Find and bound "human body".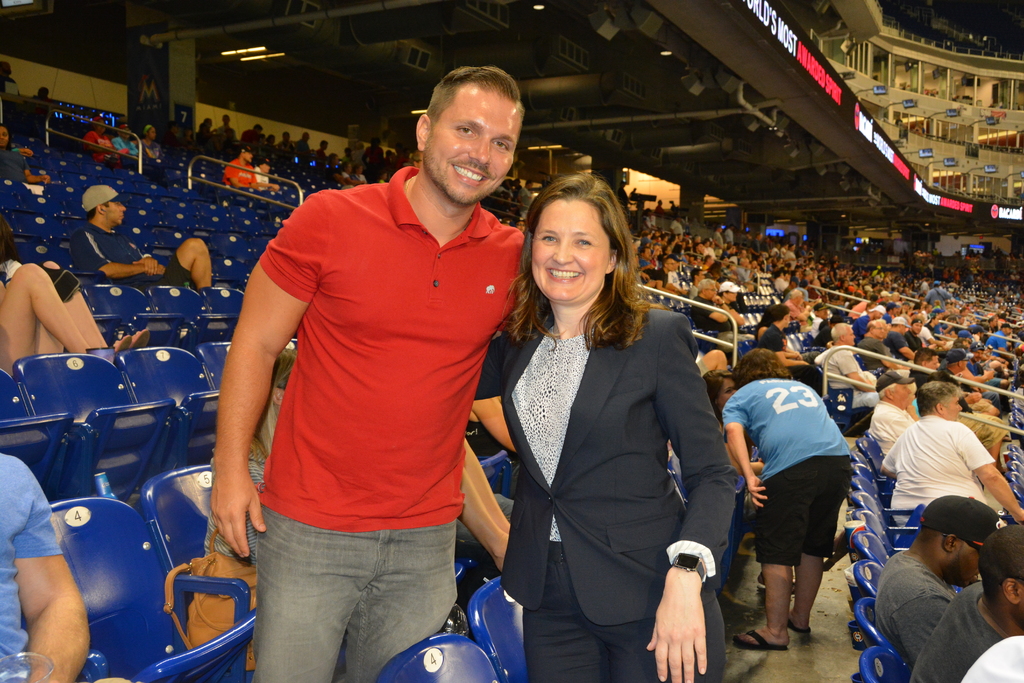
Bound: {"left": 907, "top": 348, "right": 1004, "bottom": 470}.
